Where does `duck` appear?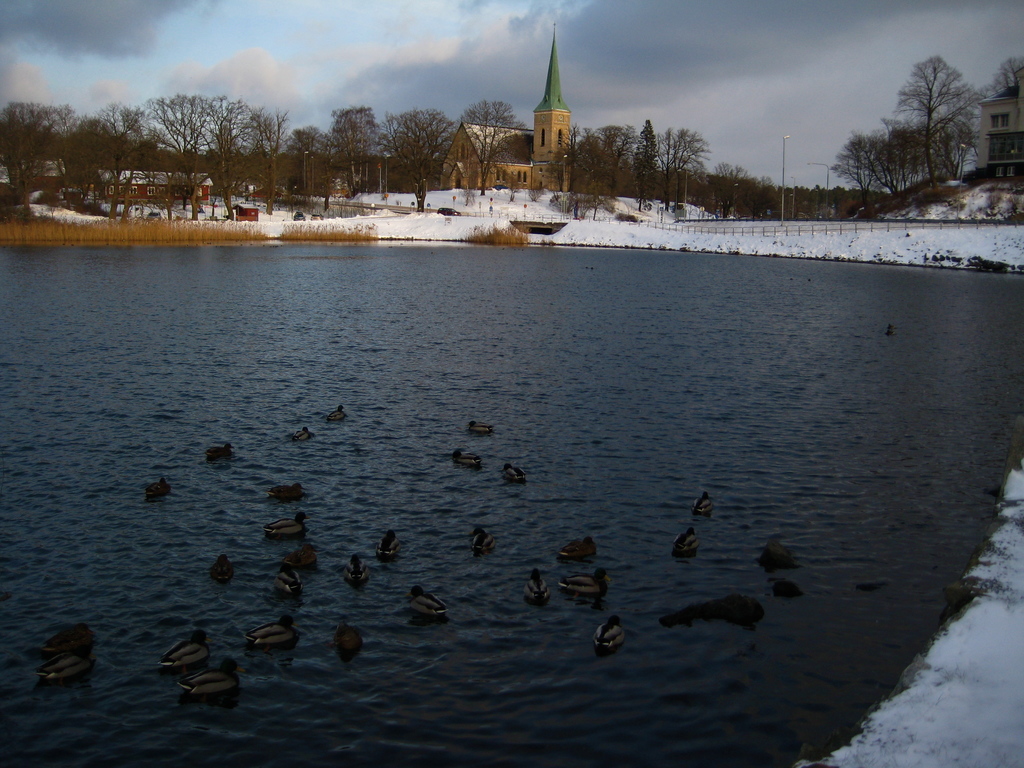
Appears at Rect(149, 479, 175, 495).
